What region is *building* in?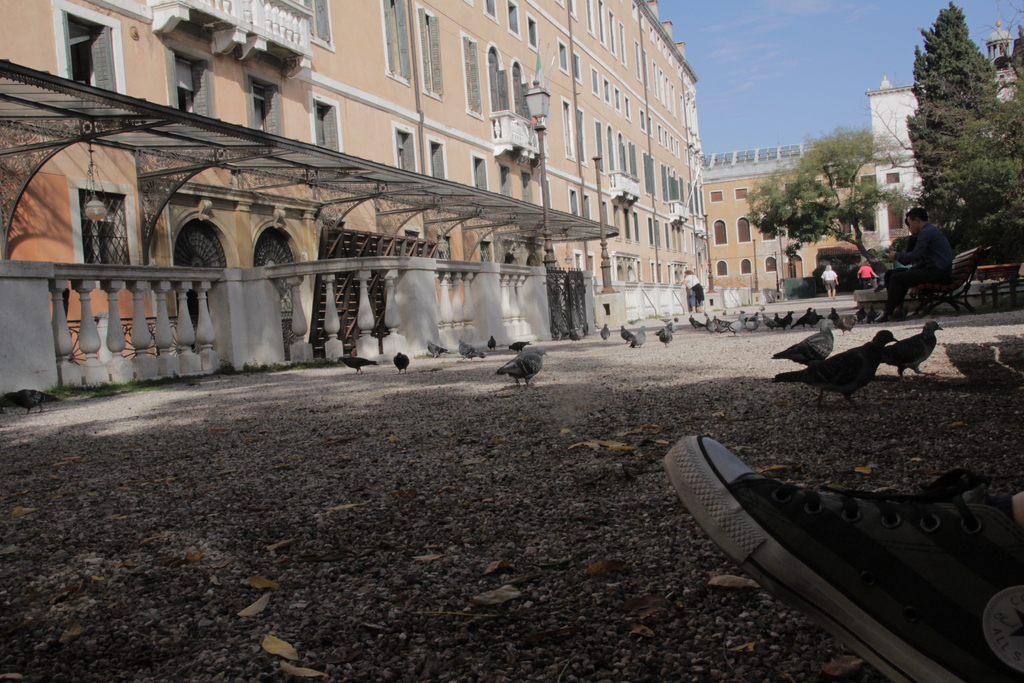
0, 0, 718, 370.
